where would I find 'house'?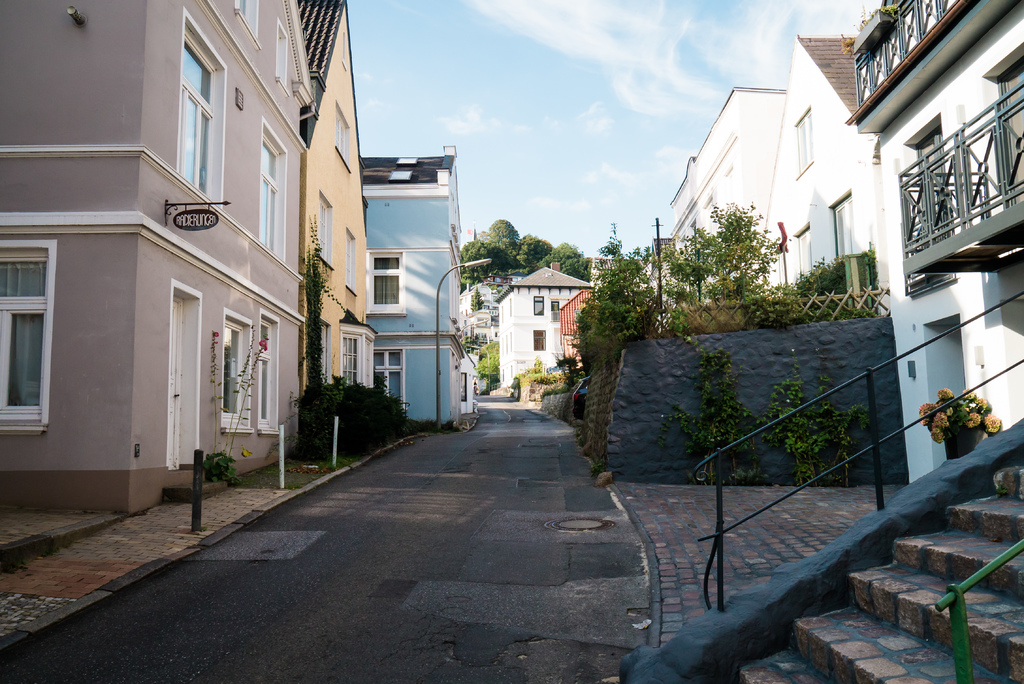
At <region>364, 147, 465, 425</region>.
